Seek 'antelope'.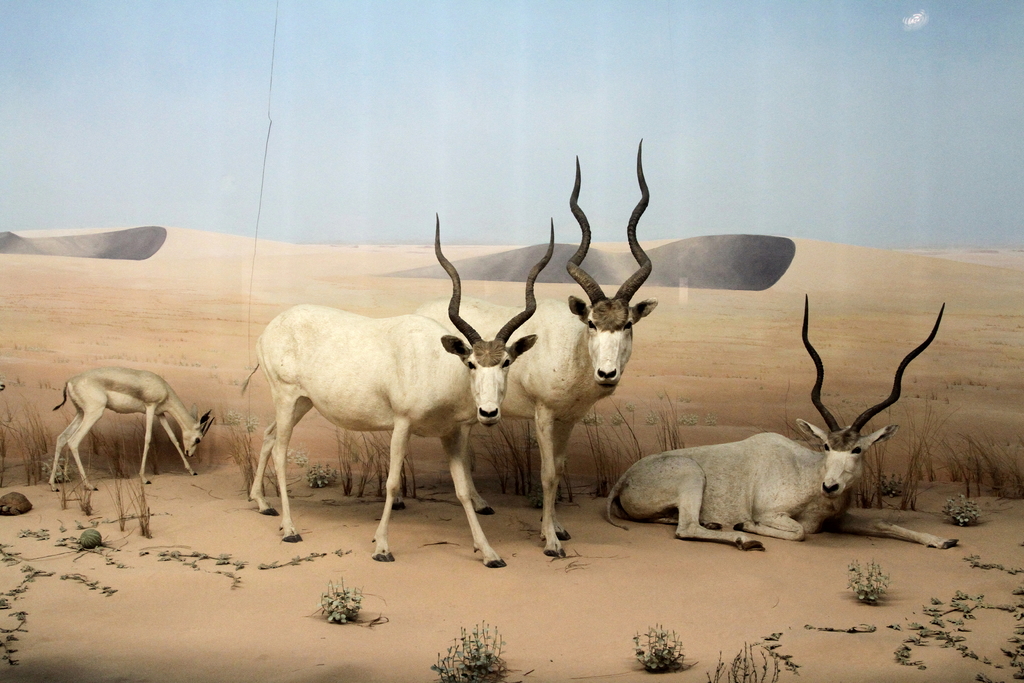
608, 294, 958, 562.
